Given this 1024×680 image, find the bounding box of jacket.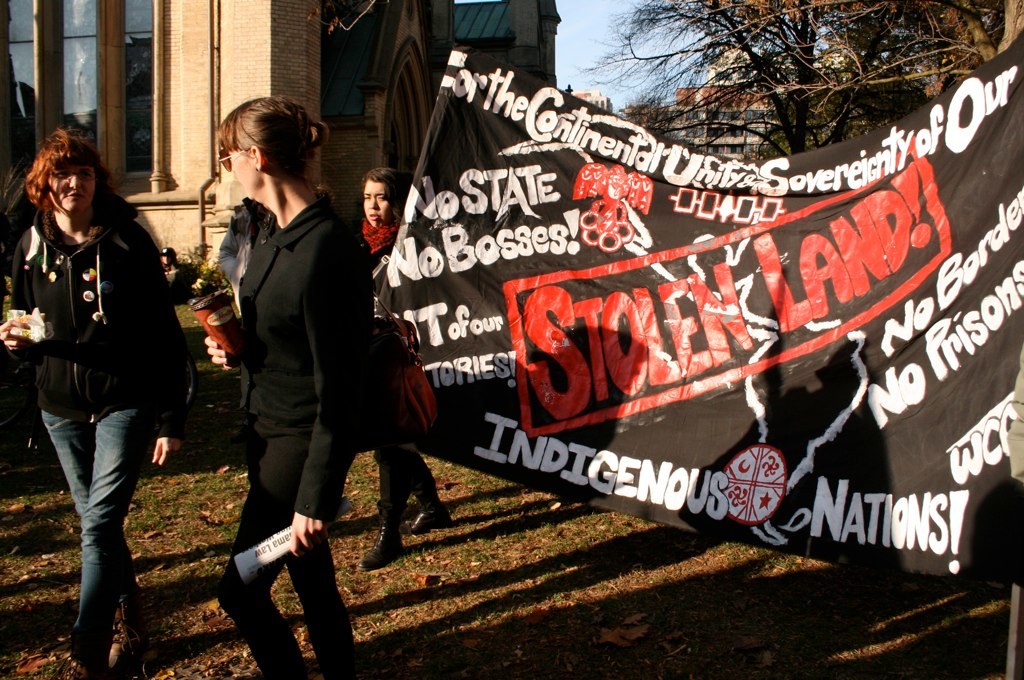
rect(11, 169, 180, 446).
